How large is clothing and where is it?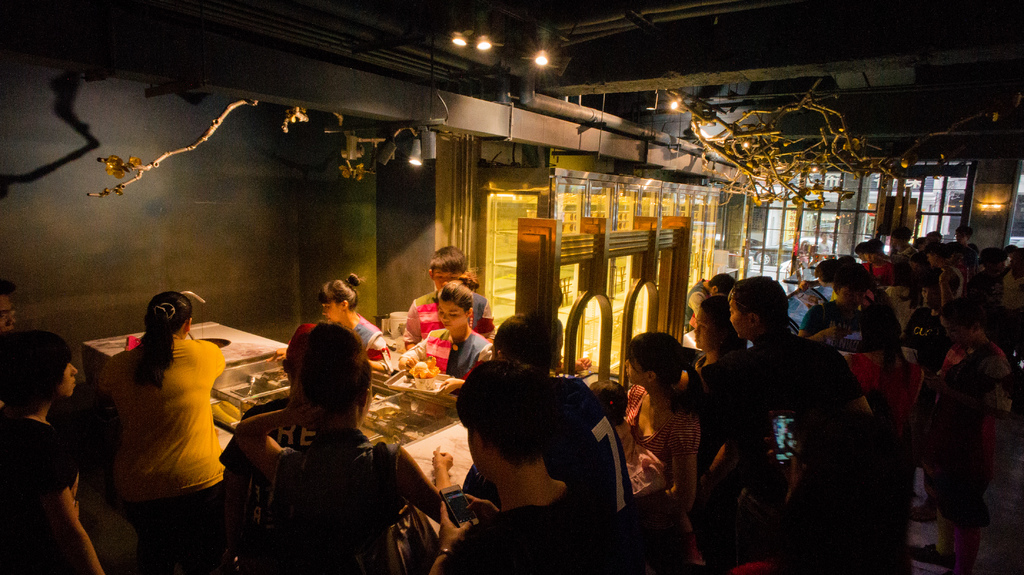
Bounding box: <box>236,436,393,574</box>.
